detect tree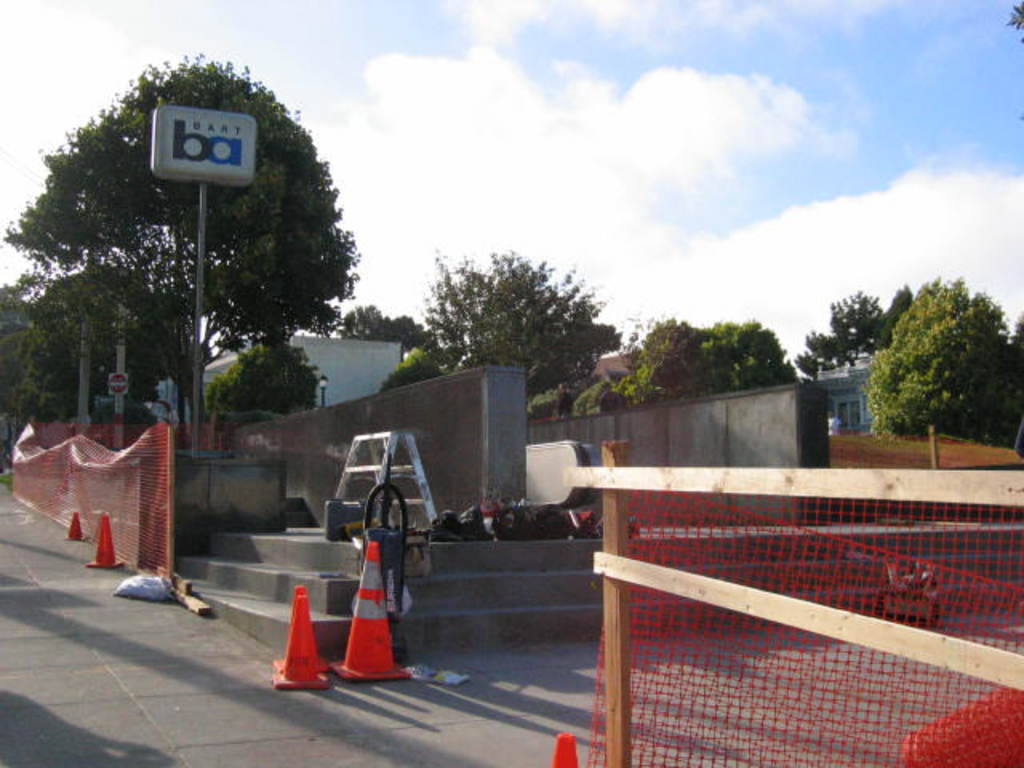
detection(798, 291, 912, 378)
